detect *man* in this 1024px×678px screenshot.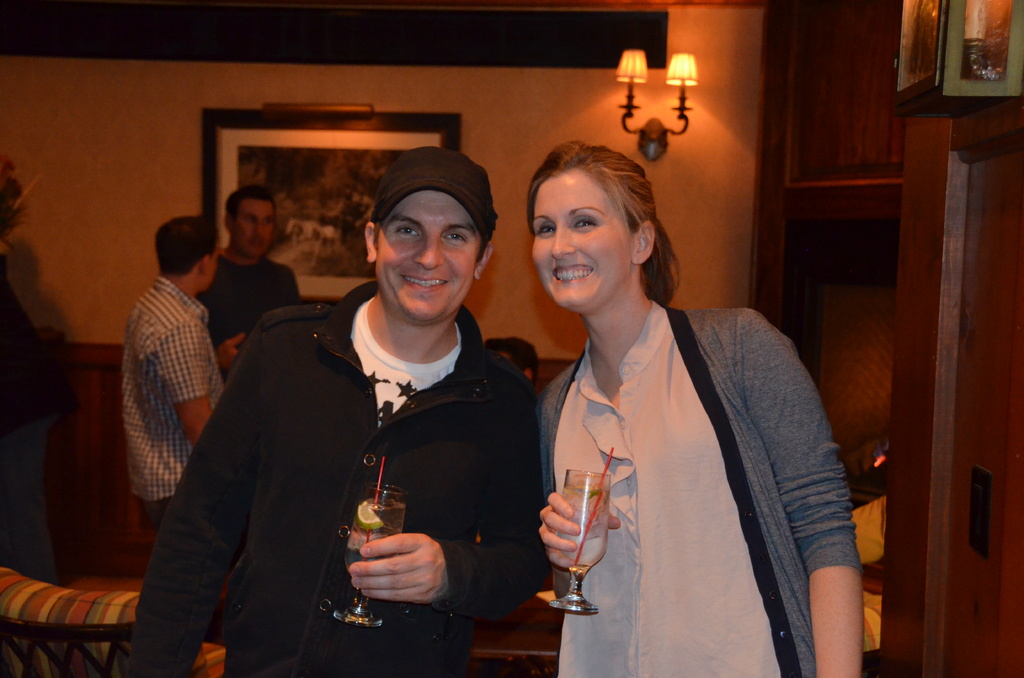
Detection: box(193, 188, 305, 380).
